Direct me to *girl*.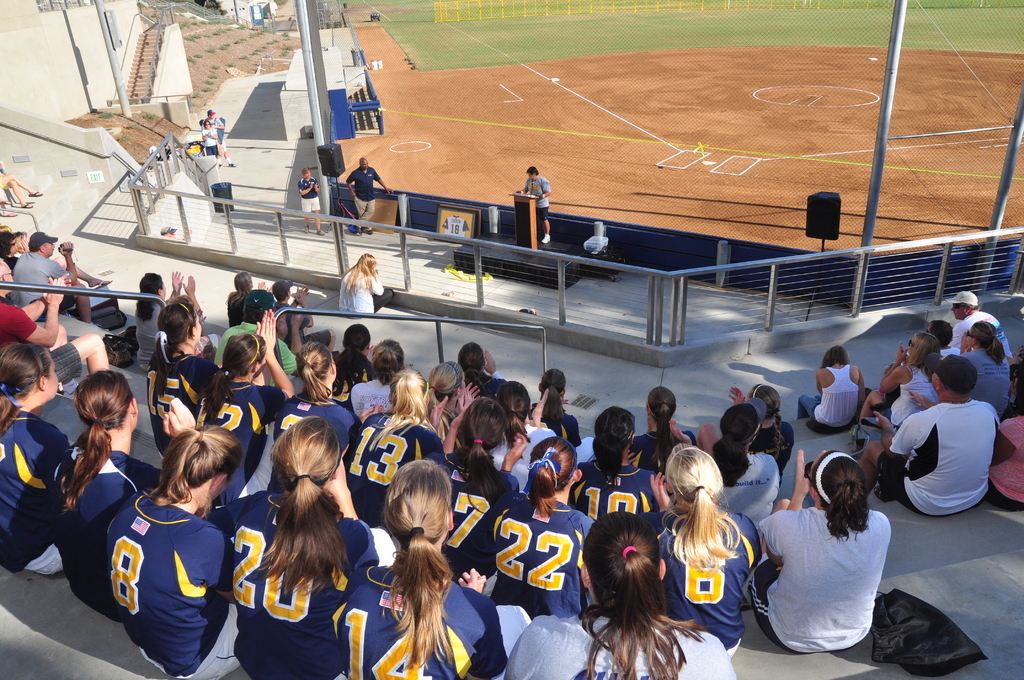
Direction: select_region(47, 359, 158, 627).
